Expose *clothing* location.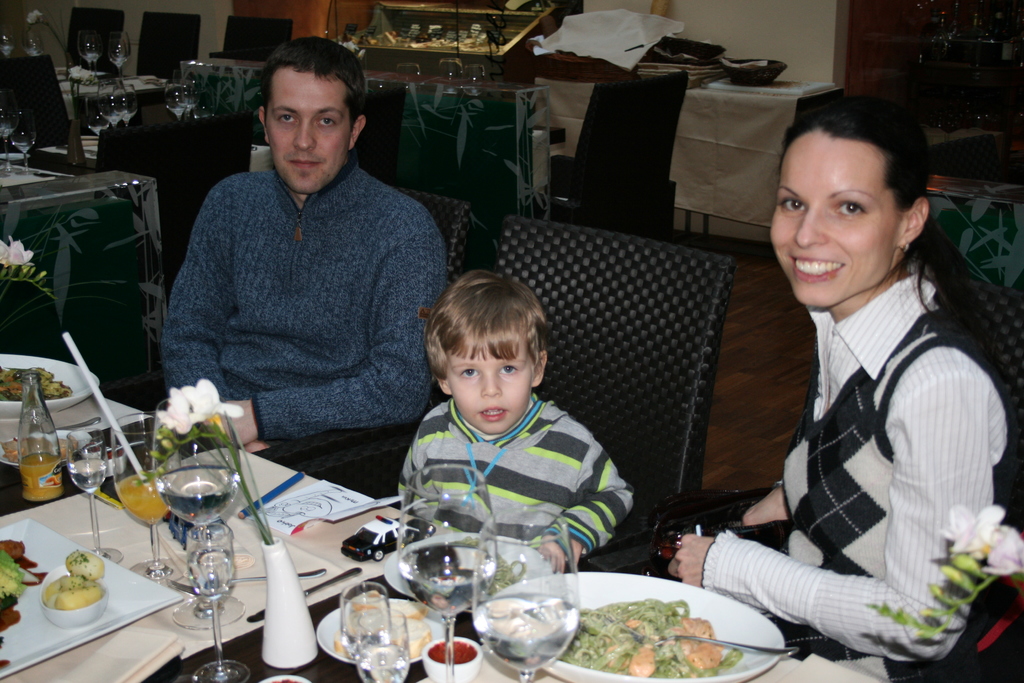
Exposed at crop(721, 188, 1006, 678).
